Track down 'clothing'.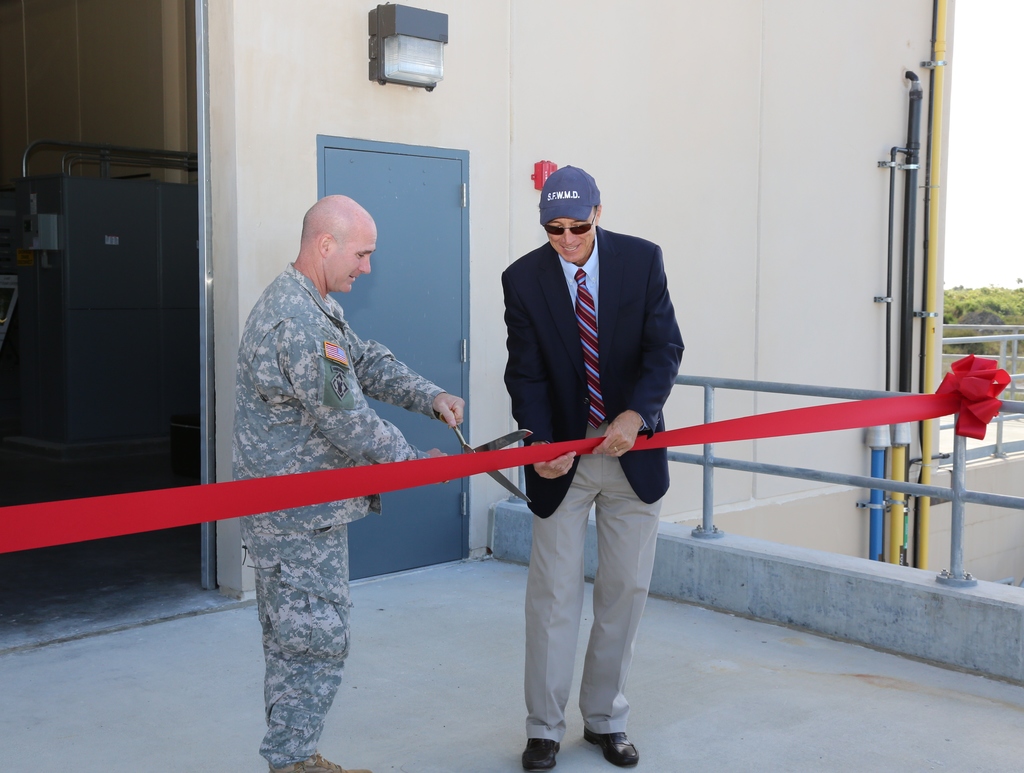
Tracked to (506, 228, 688, 744).
